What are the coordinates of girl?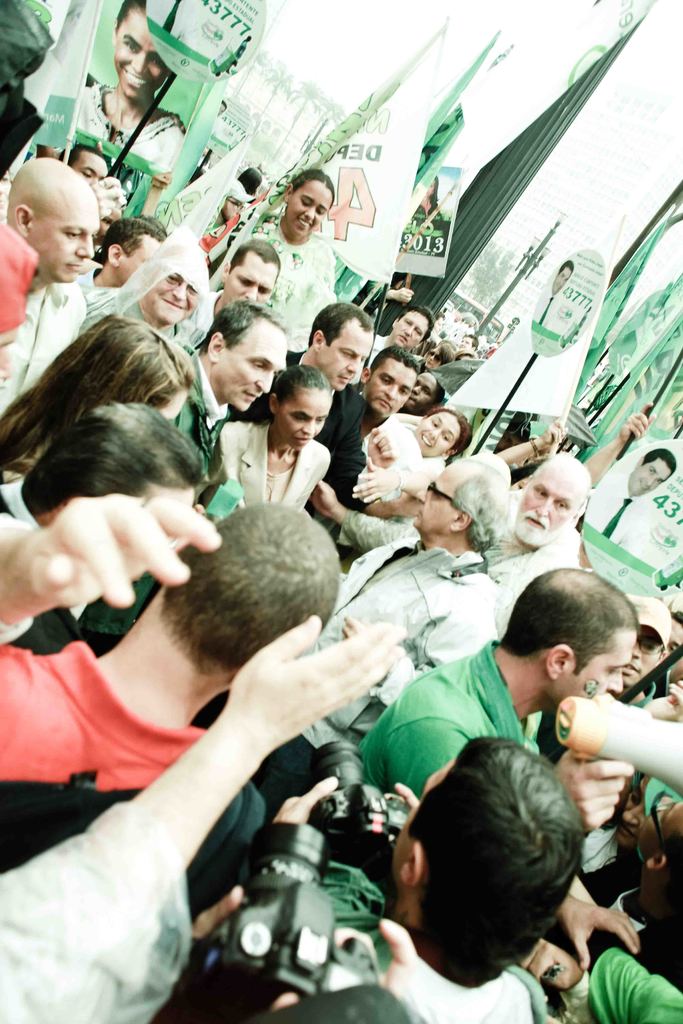
bbox=(366, 402, 476, 519).
